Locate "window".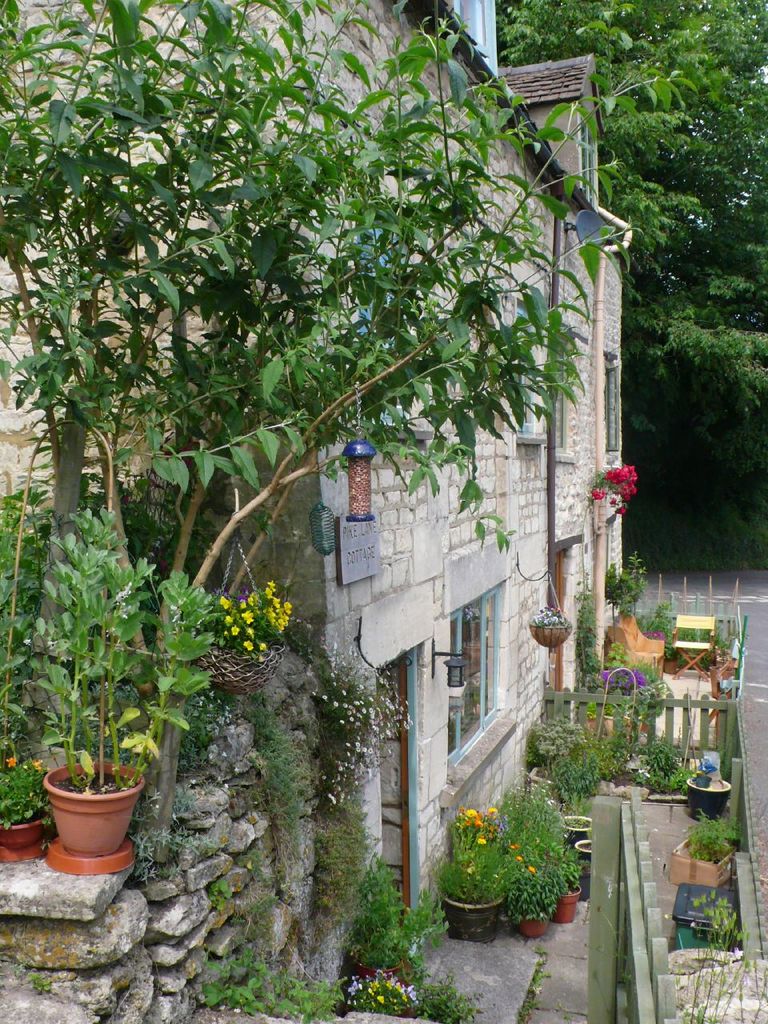
Bounding box: {"left": 604, "top": 354, "right": 622, "bottom": 451}.
